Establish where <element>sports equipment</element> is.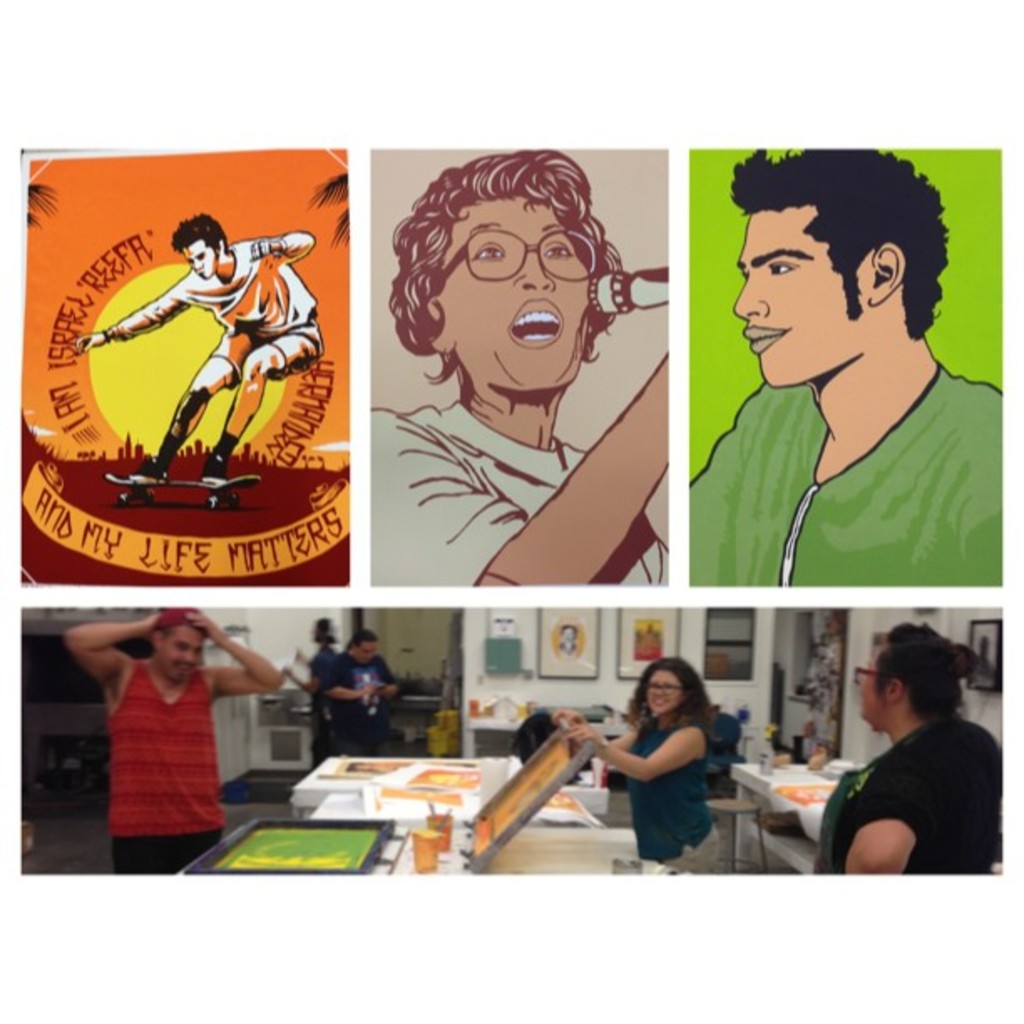
Established at 104 472 269 507.
